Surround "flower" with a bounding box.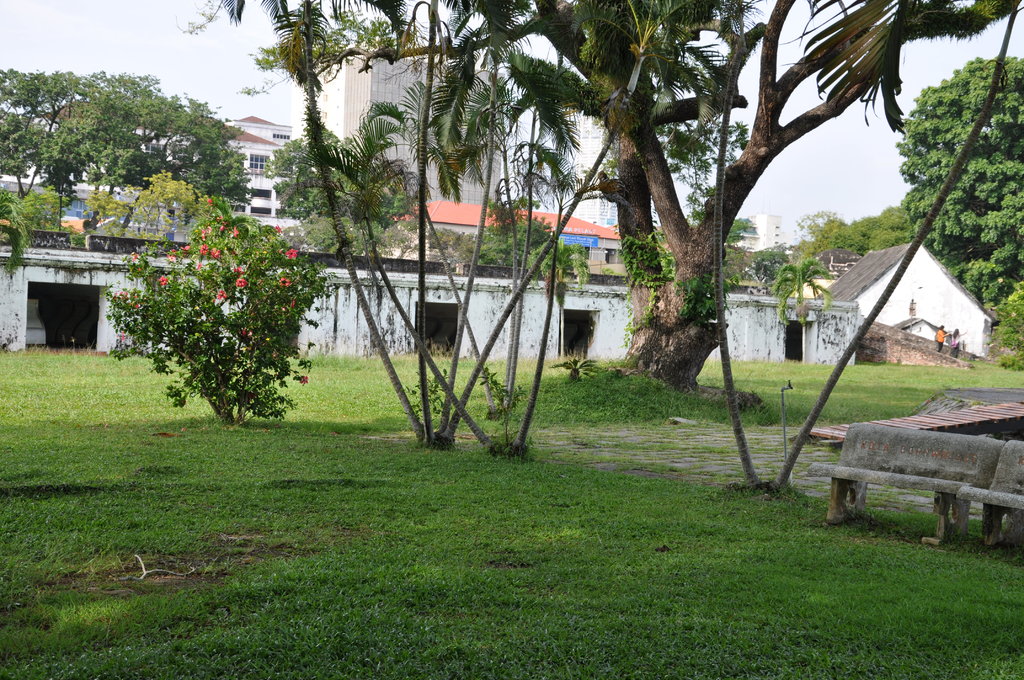
bbox(198, 245, 207, 255).
